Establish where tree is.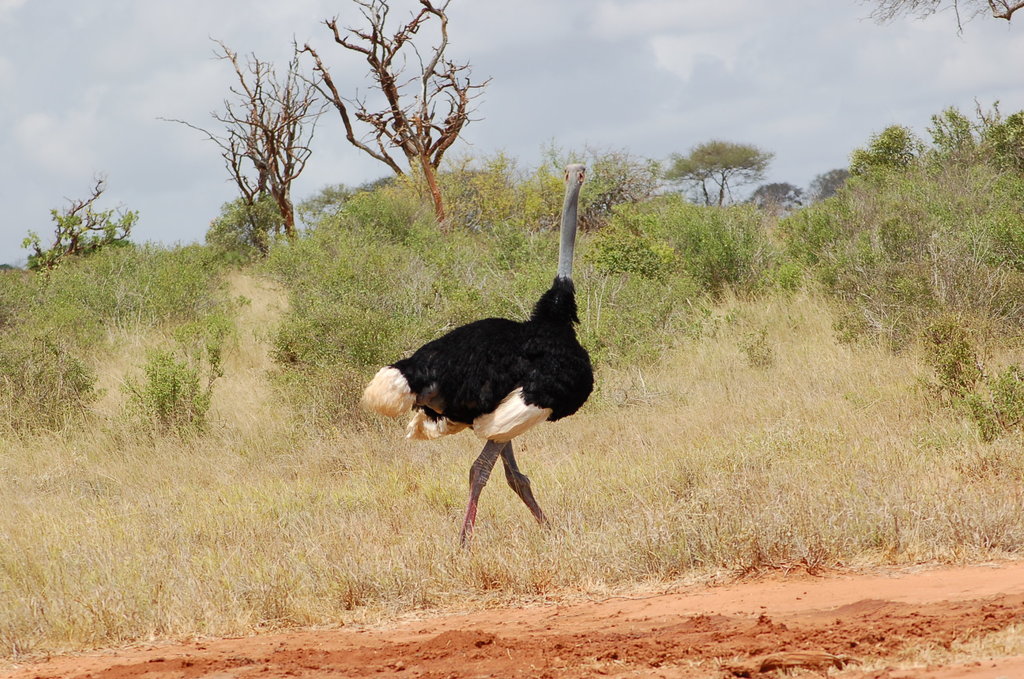
Established at 92 286 220 449.
